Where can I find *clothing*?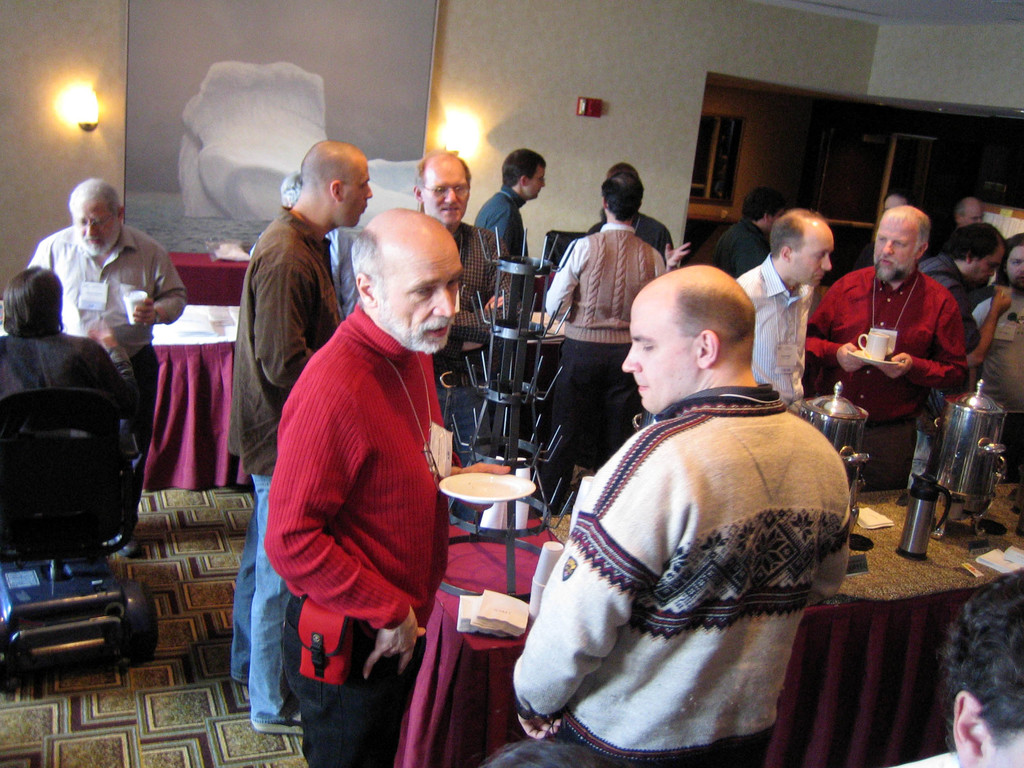
You can find it at region(922, 255, 986, 442).
